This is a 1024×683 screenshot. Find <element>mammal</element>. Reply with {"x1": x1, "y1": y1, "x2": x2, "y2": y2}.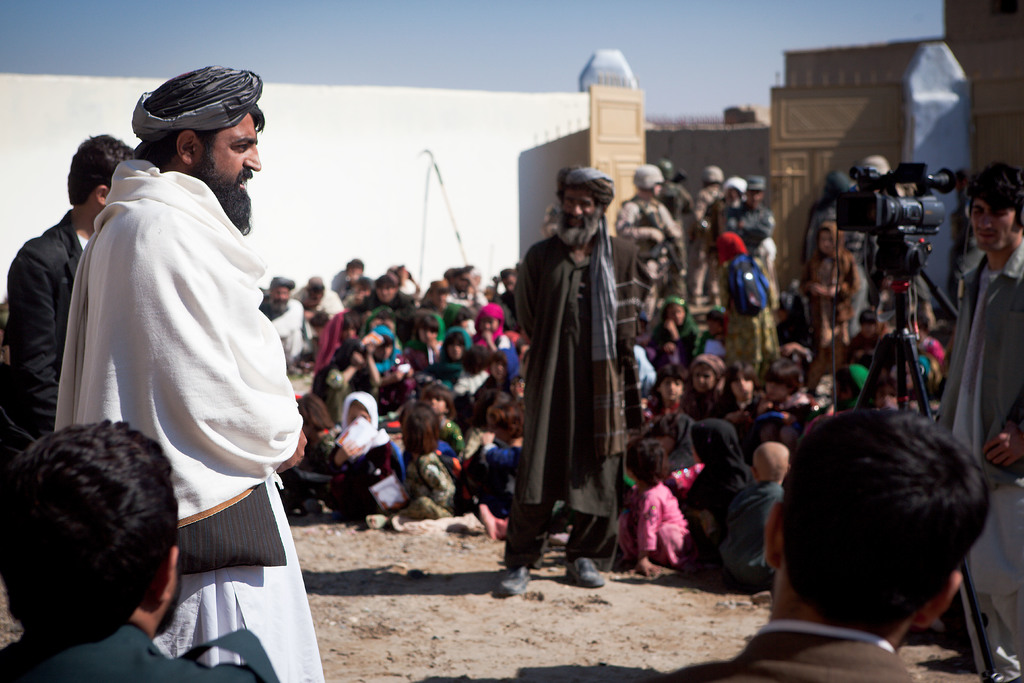
{"x1": 0, "y1": 132, "x2": 136, "y2": 440}.
